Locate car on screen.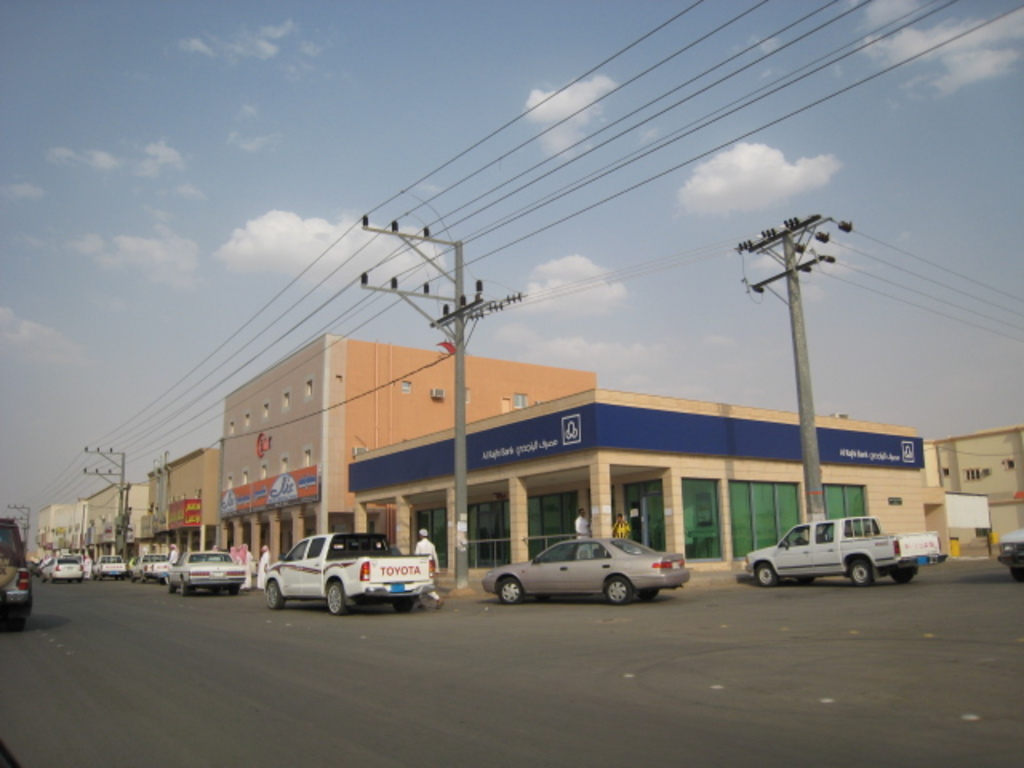
On screen at {"x1": 90, "y1": 554, "x2": 130, "y2": 579}.
